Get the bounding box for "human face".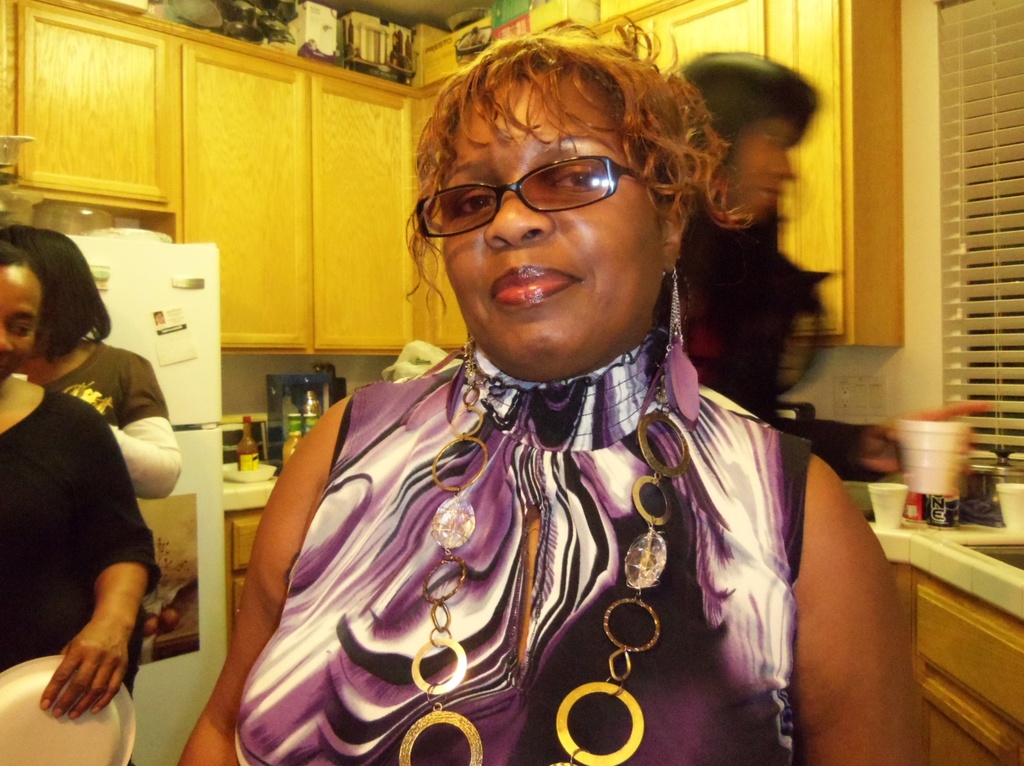
0 269 38 385.
